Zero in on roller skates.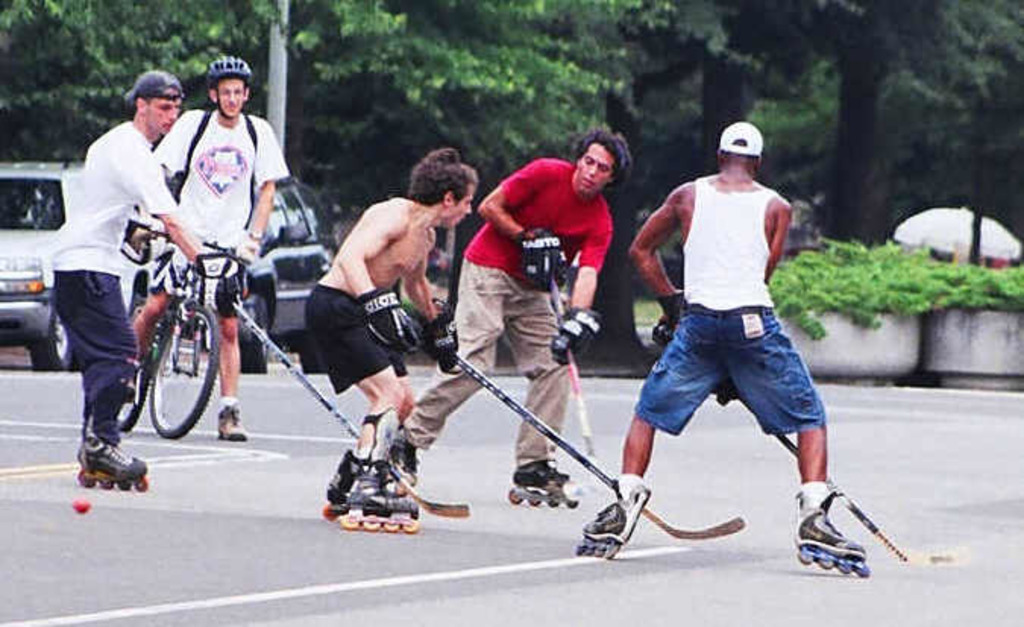
Zeroed in: {"x1": 320, "y1": 445, "x2": 370, "y2": 519}.
